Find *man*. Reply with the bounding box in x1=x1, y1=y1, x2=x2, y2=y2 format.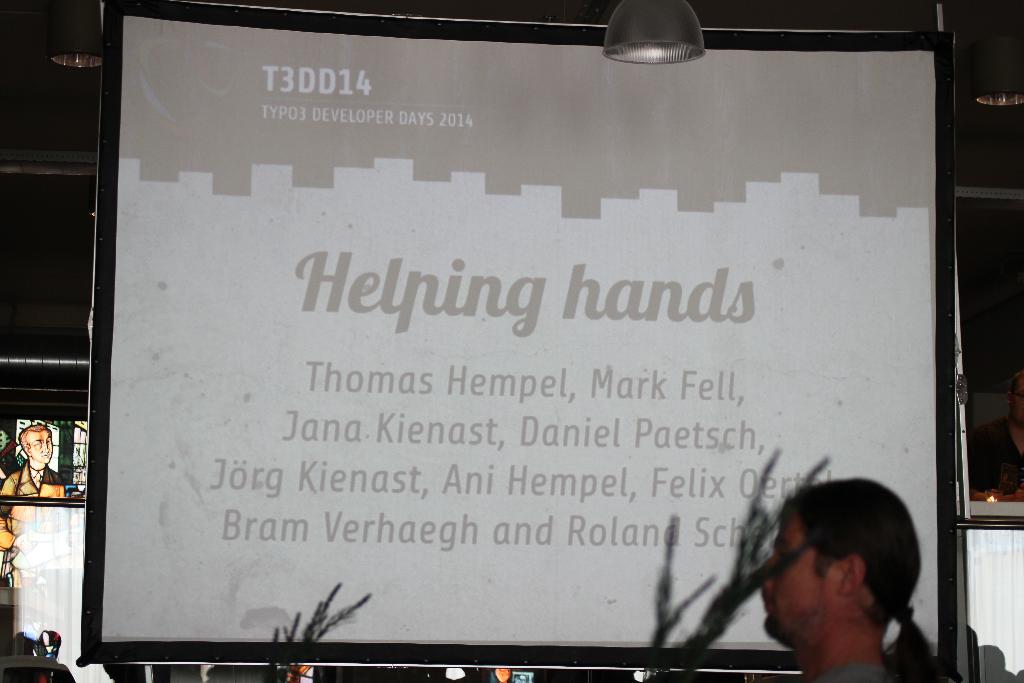
x1=733, y1=492, x2=946, y2=681.
